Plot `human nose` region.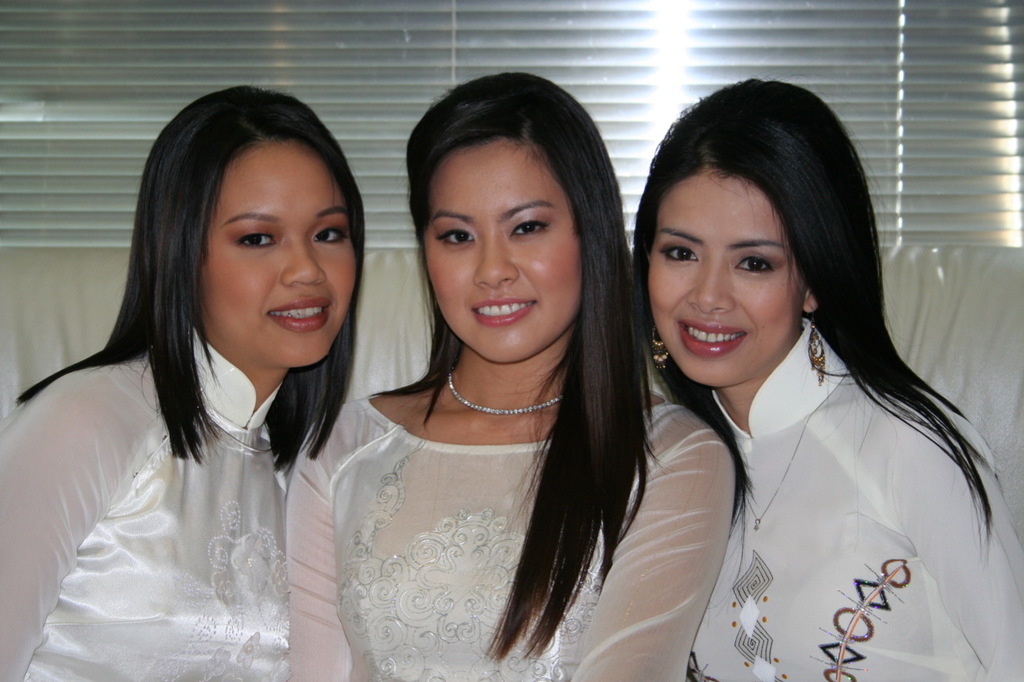
Plotted at <bbox>688, 265, 730, 317</bbox>.
